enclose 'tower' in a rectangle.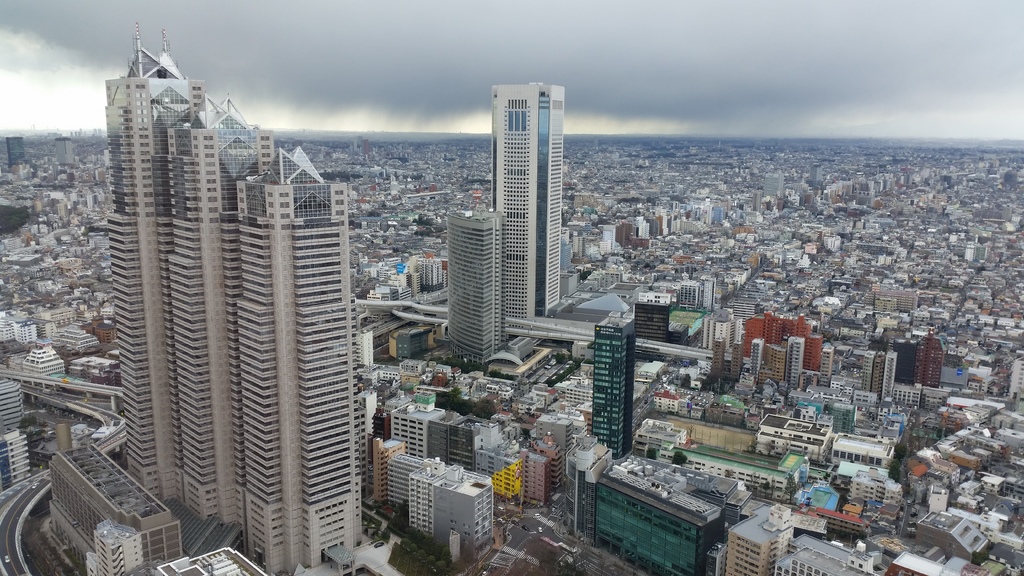
box(432, 470, 498, 561).
